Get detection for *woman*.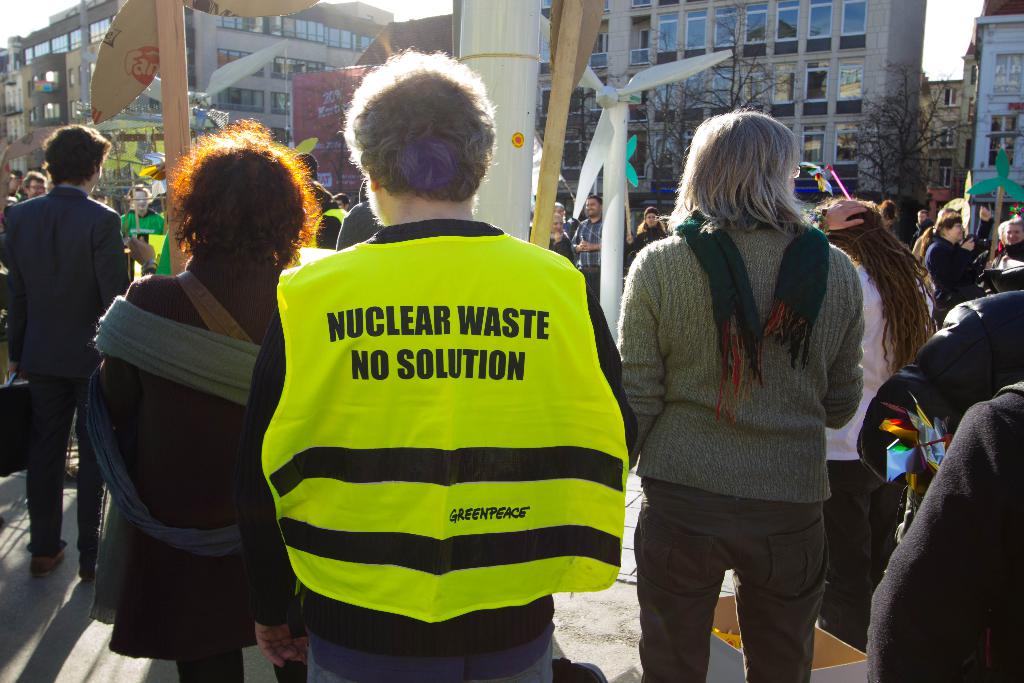
Detection: (x1=917, y1=213, x2=984, y2=329).
